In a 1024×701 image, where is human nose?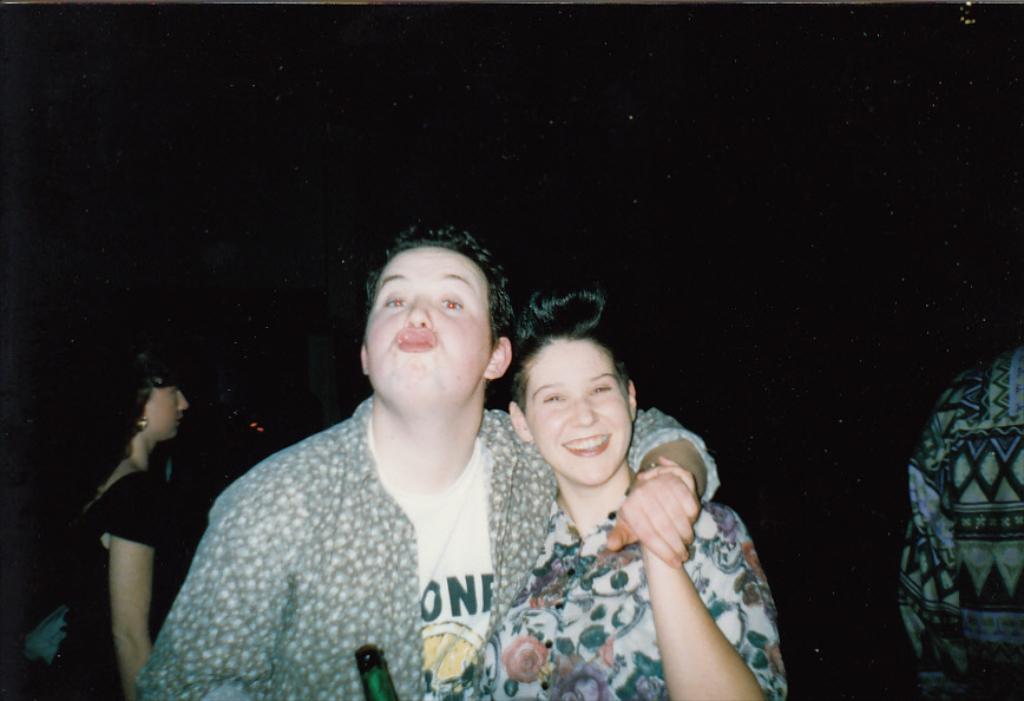
(left=177, top=393, right=188, bottom=413).
